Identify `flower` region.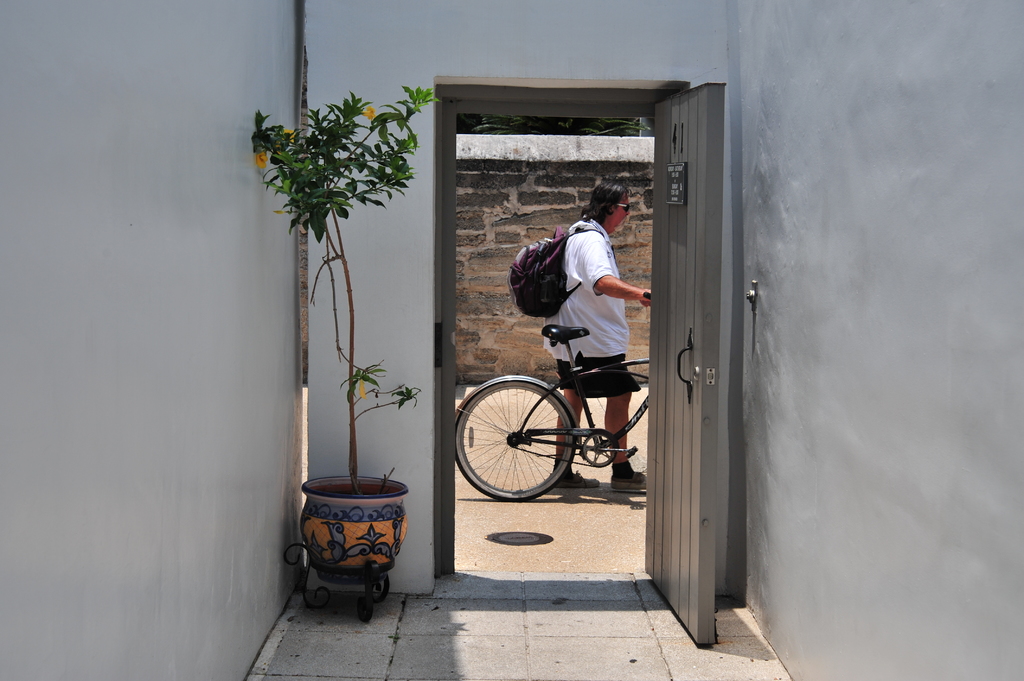
Region: x1=359, y1=104, x2=378, y2=117.
